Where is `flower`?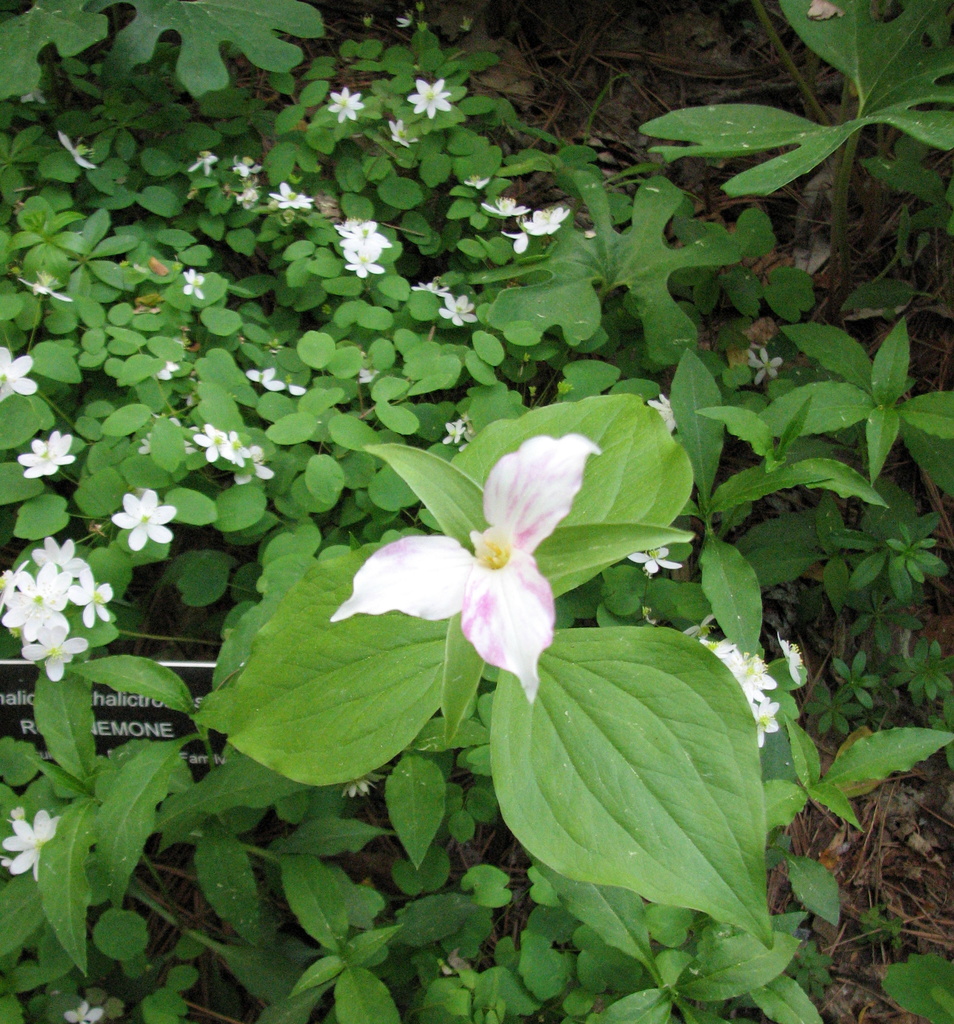
438 291 480 326.
